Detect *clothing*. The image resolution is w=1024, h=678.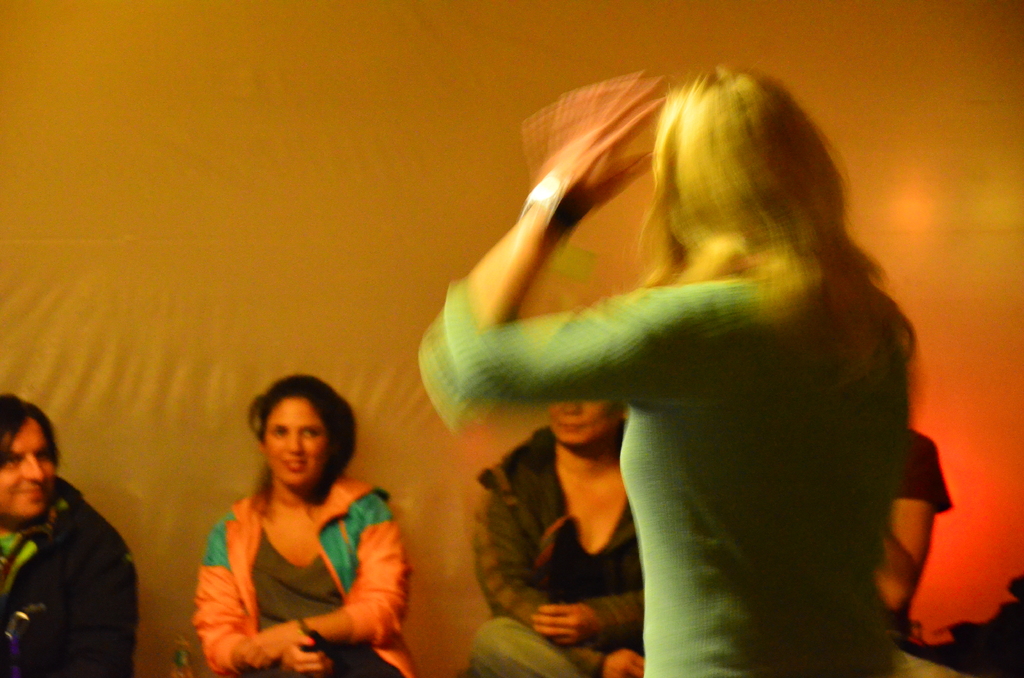
468:424:645:677.
